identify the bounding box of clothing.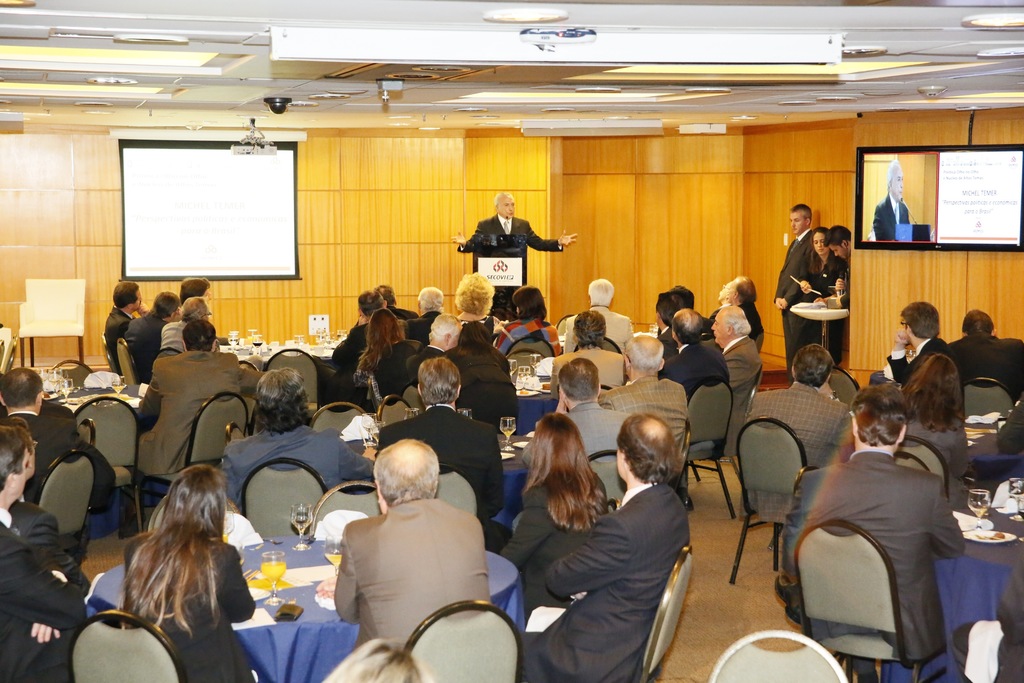
521:473:693:682.
